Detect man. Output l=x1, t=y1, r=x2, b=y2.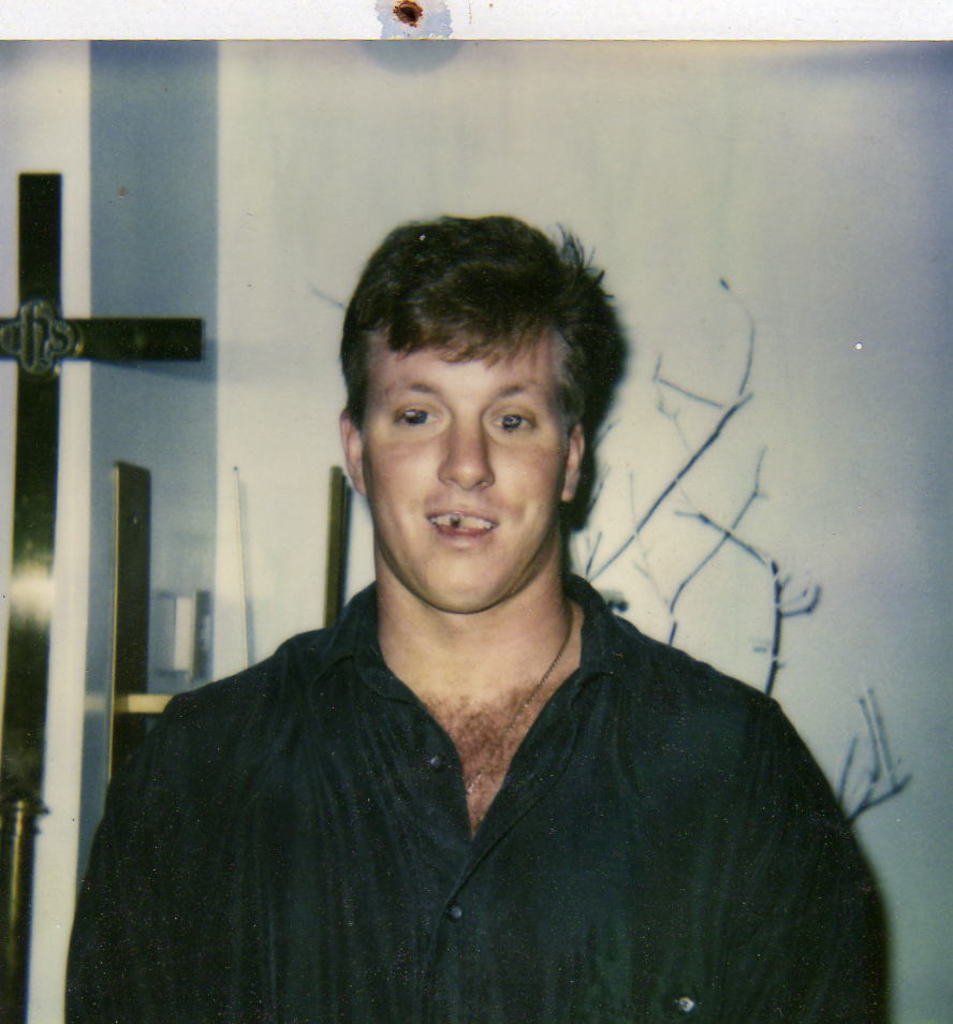
l=59, t=187, r=896, b=978.
